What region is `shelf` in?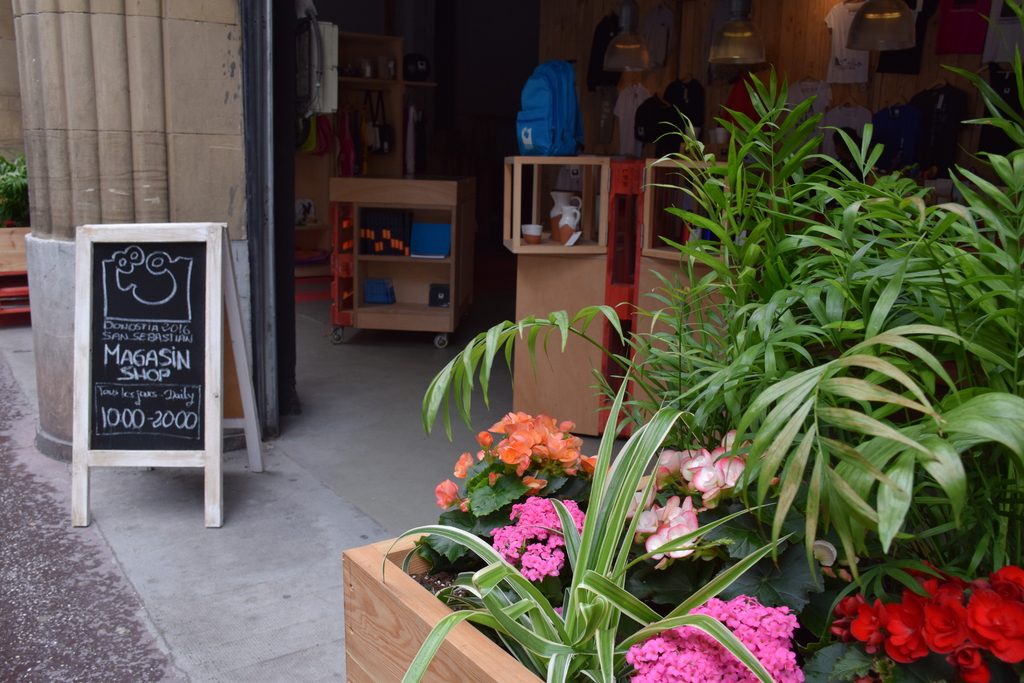
x1=349, y1=199, x2=447, y2=263.
